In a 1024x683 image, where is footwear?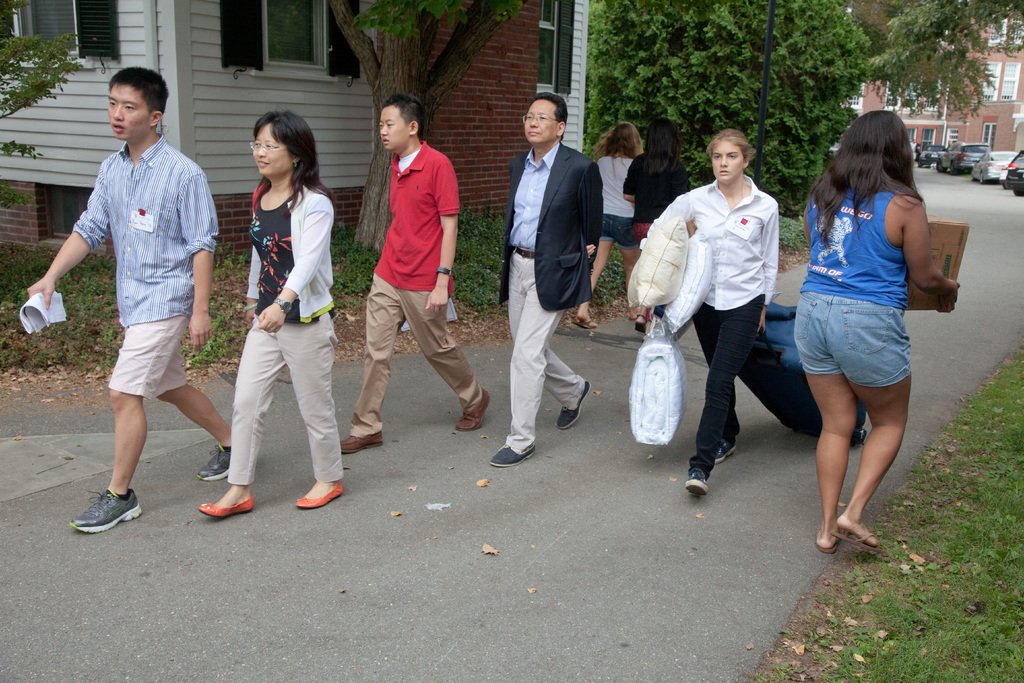
<box>819,539,840,558</box>.
